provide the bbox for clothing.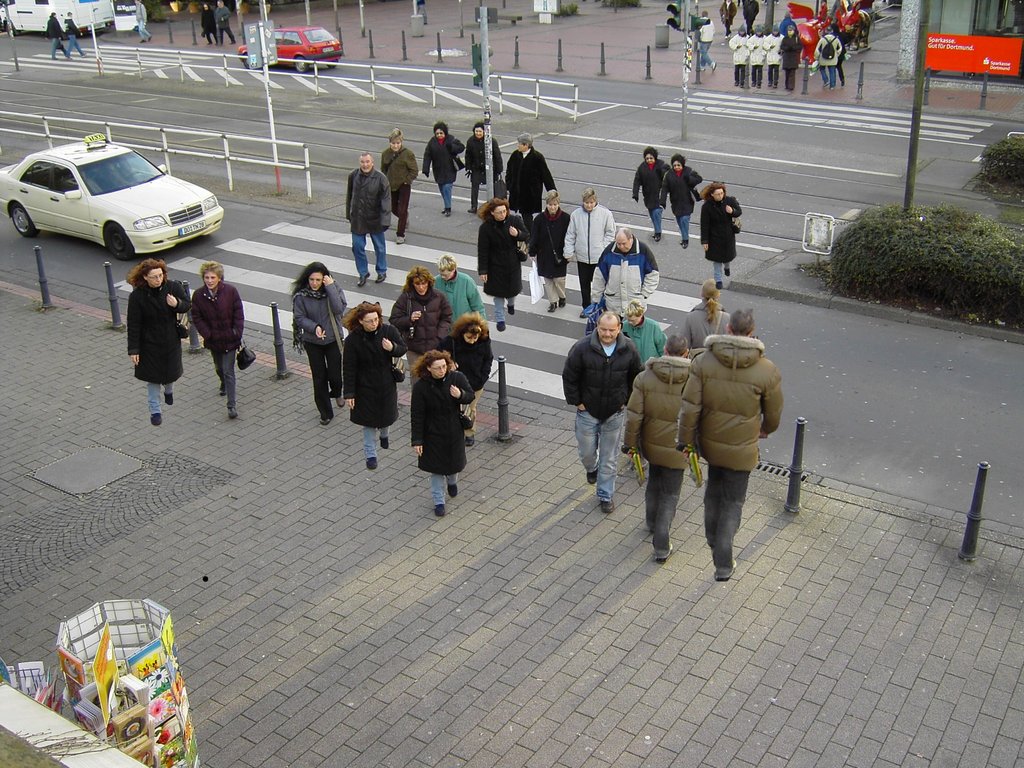
x1=685, y1=301, x2=731, y2=347.
